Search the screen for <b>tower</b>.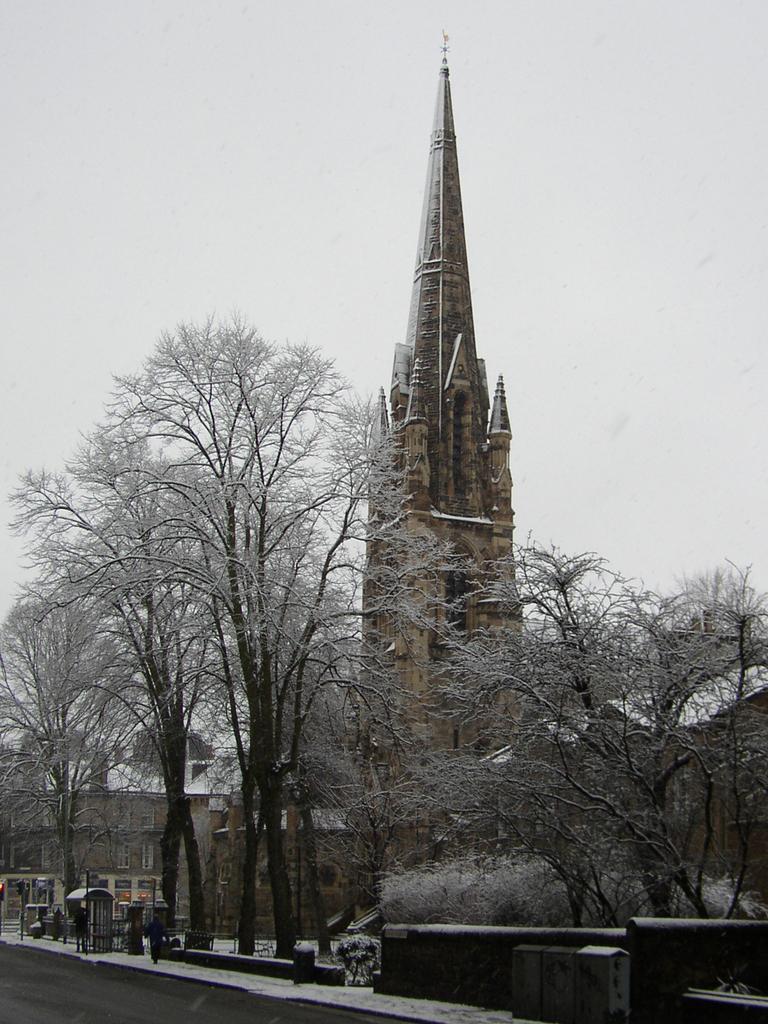
Found at (left=351, top=8, right=537, bottom=684).
